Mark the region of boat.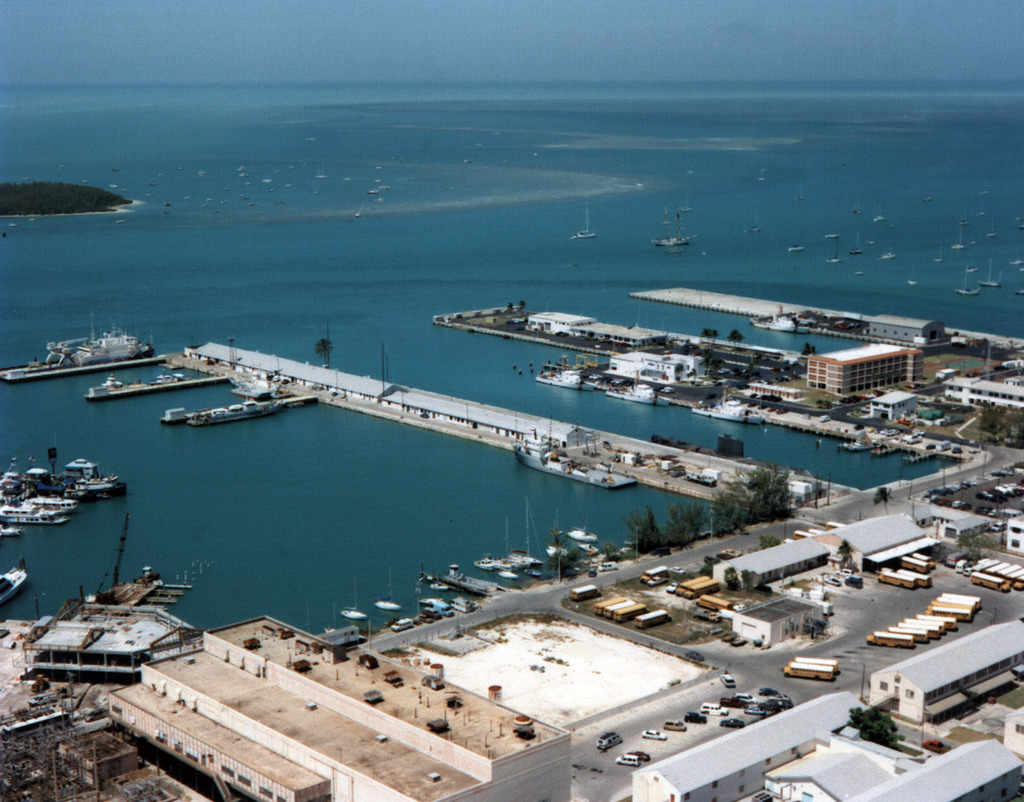
Region: crop(342, 571, 365, 621).
